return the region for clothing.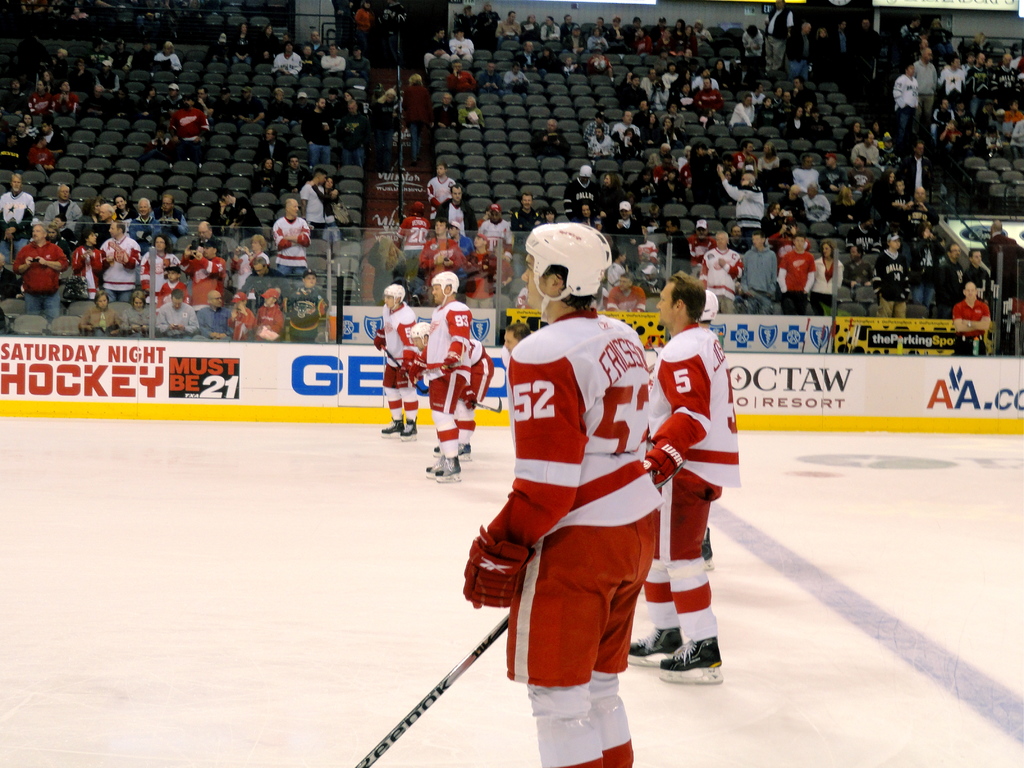
box=[945, 104, 975, 154].
